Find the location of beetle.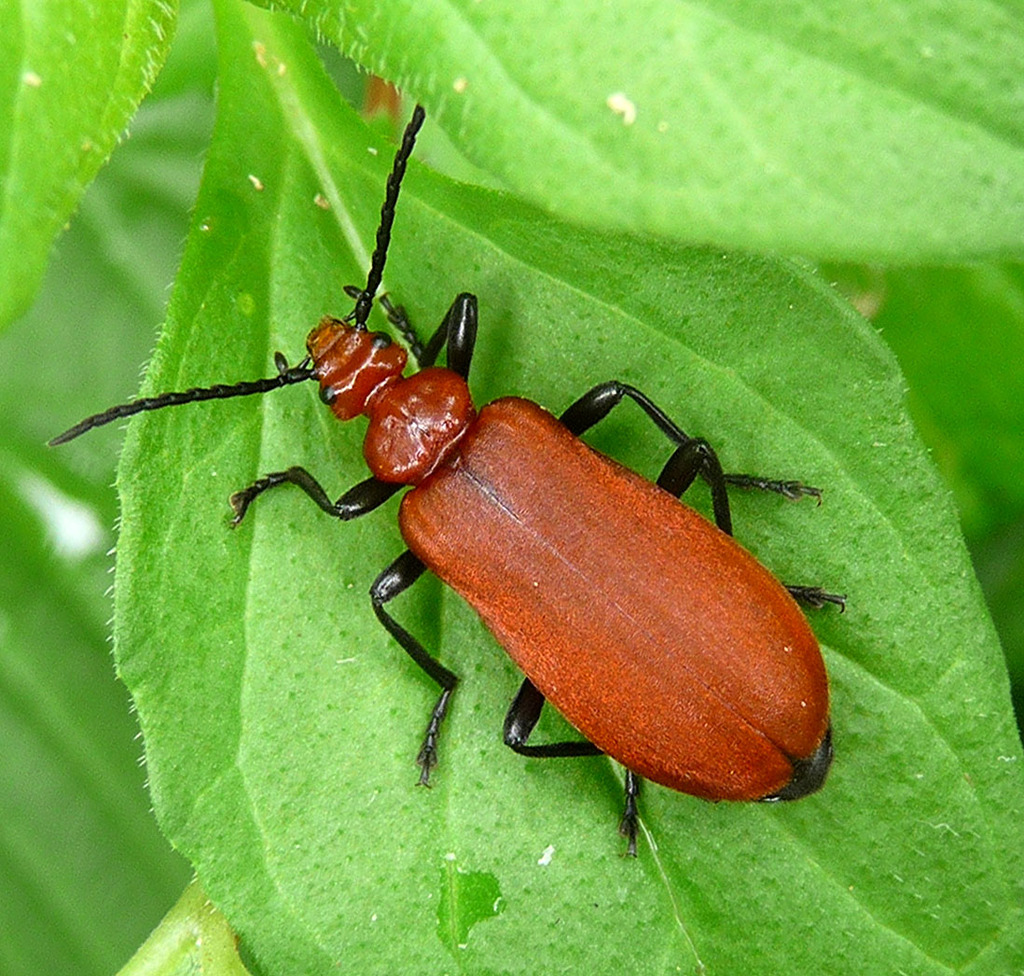
Location: bbox=[78, 106, 881, 870].
